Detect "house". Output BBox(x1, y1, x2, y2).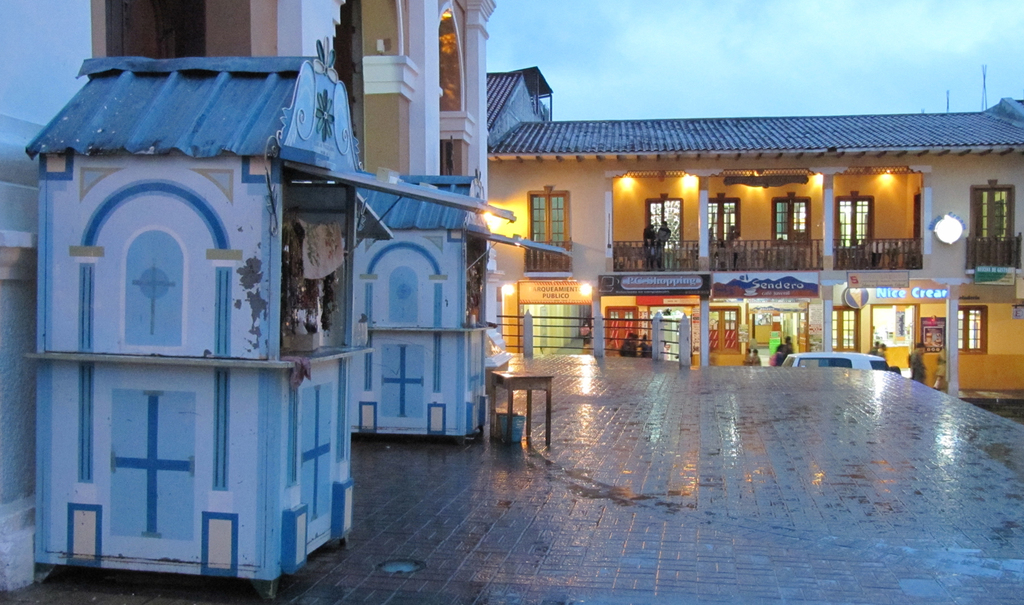
BBox(479, 62, 1023, 427).
